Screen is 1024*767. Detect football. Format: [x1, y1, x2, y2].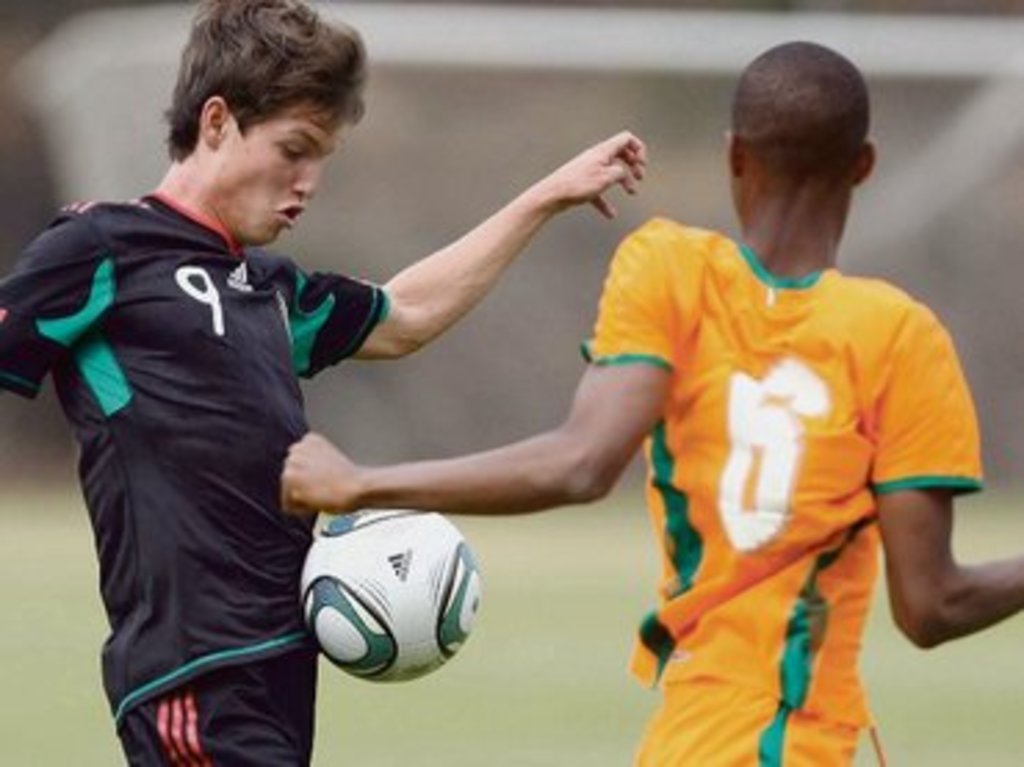
[293, 501, 484, 684].
